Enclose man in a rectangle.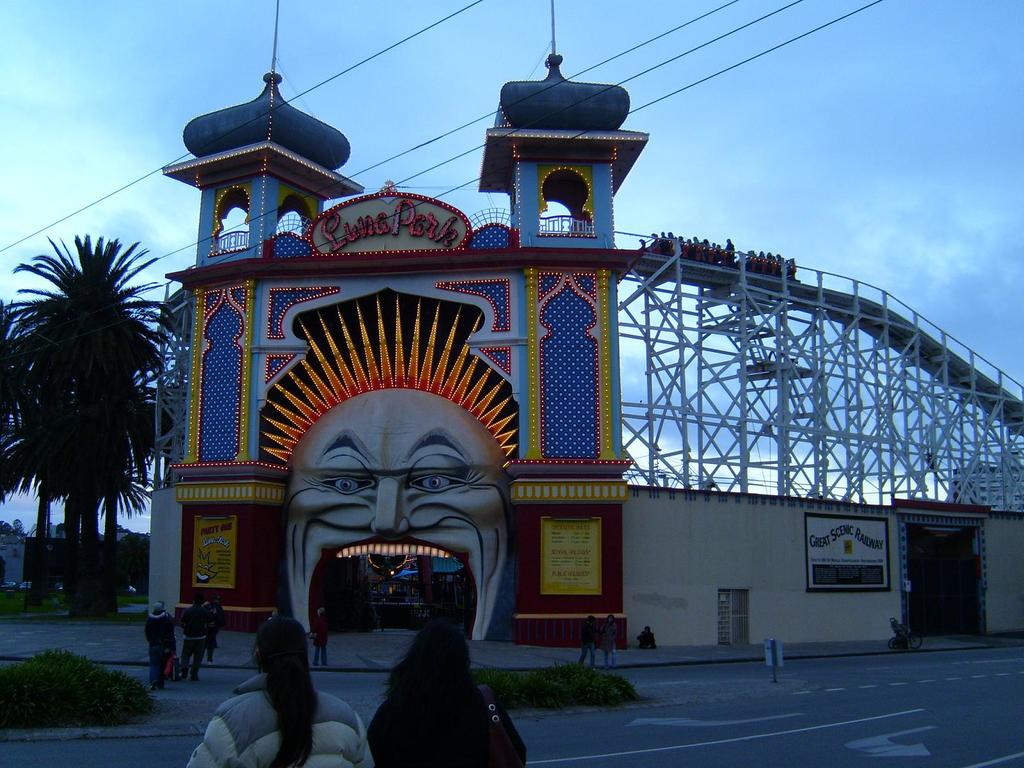
left=277, top=292, right=513, bottom=639.
